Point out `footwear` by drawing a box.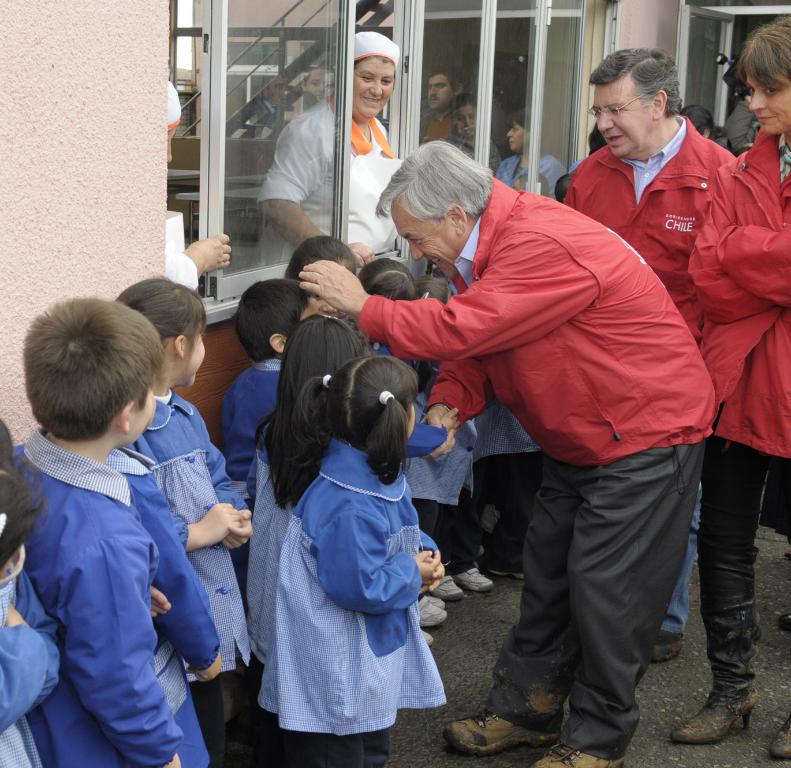
pyautogui.locateOnScreen(765, 715, 790, 758).
